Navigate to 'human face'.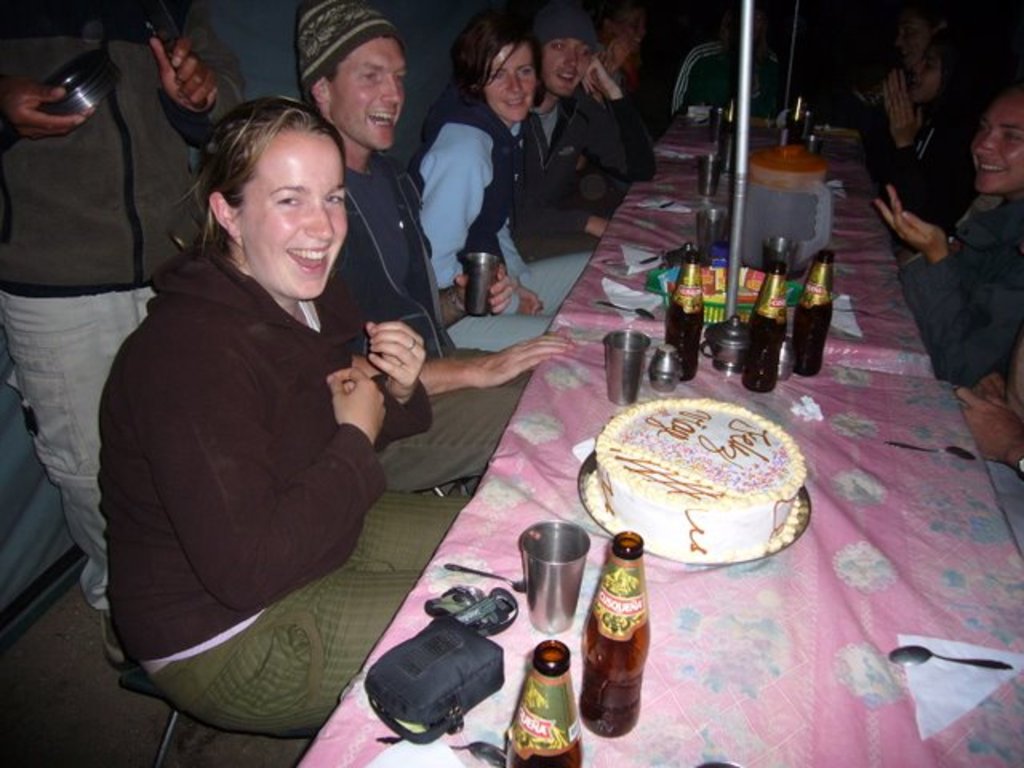
Navigation target: bbox(896, 18, 936, 64).
